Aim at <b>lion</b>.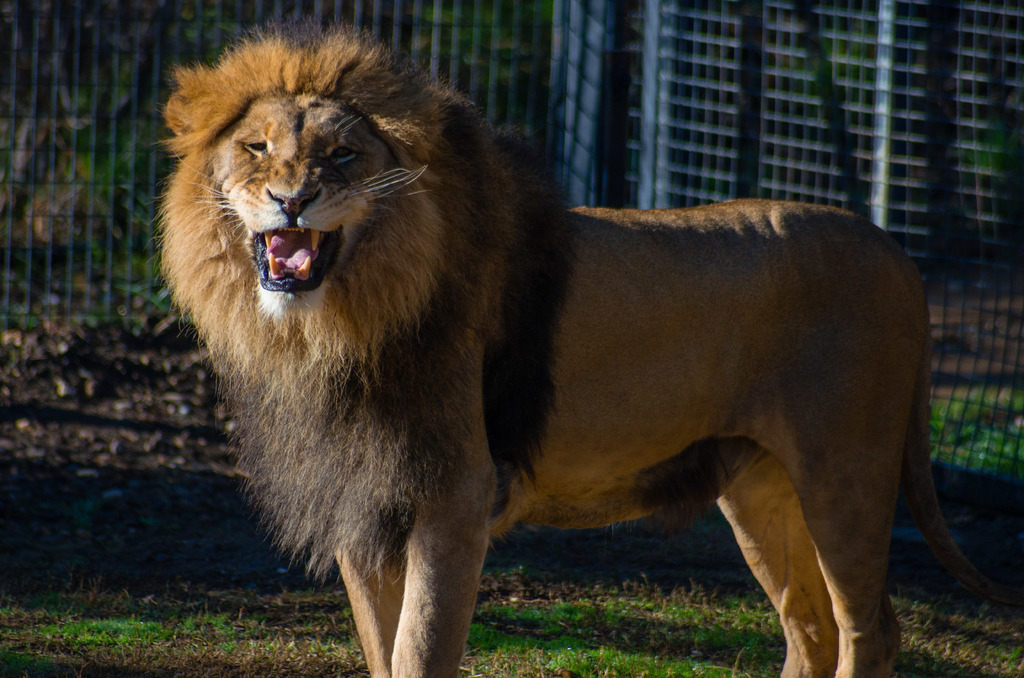
Aimed at x1=146, y1=10, x2=1023, y2=677.
